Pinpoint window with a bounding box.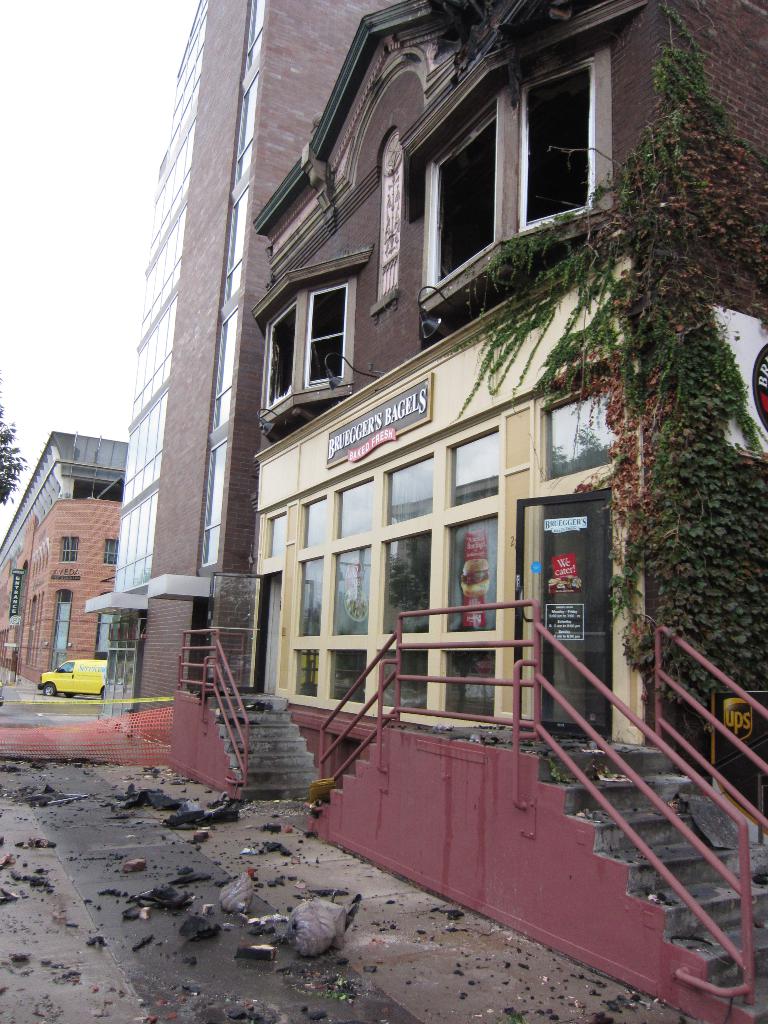
541,370,618,478.
